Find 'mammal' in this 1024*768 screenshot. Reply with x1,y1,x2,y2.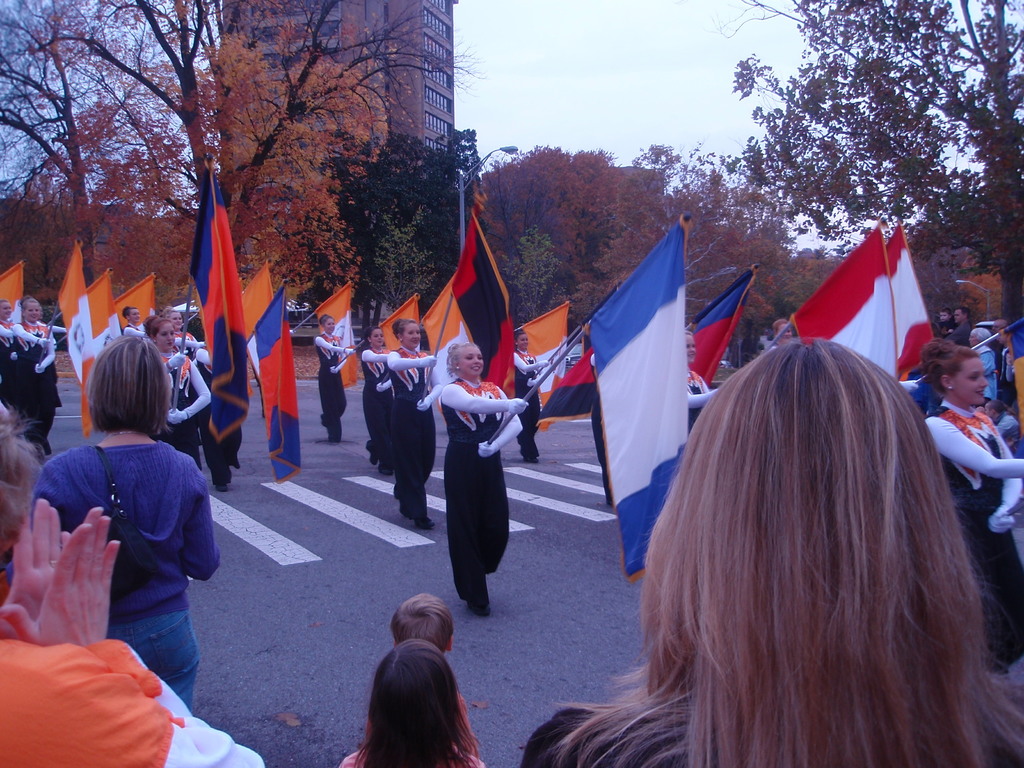
318,315,354,444.
